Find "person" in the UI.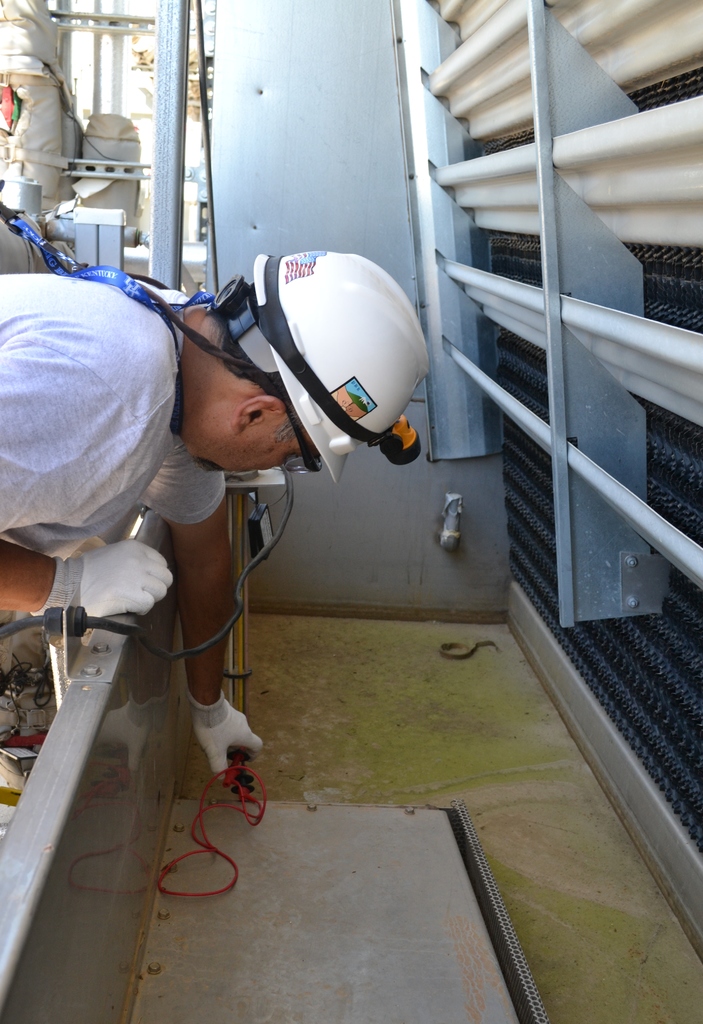
UI element at 52, 195, 349, 930.
